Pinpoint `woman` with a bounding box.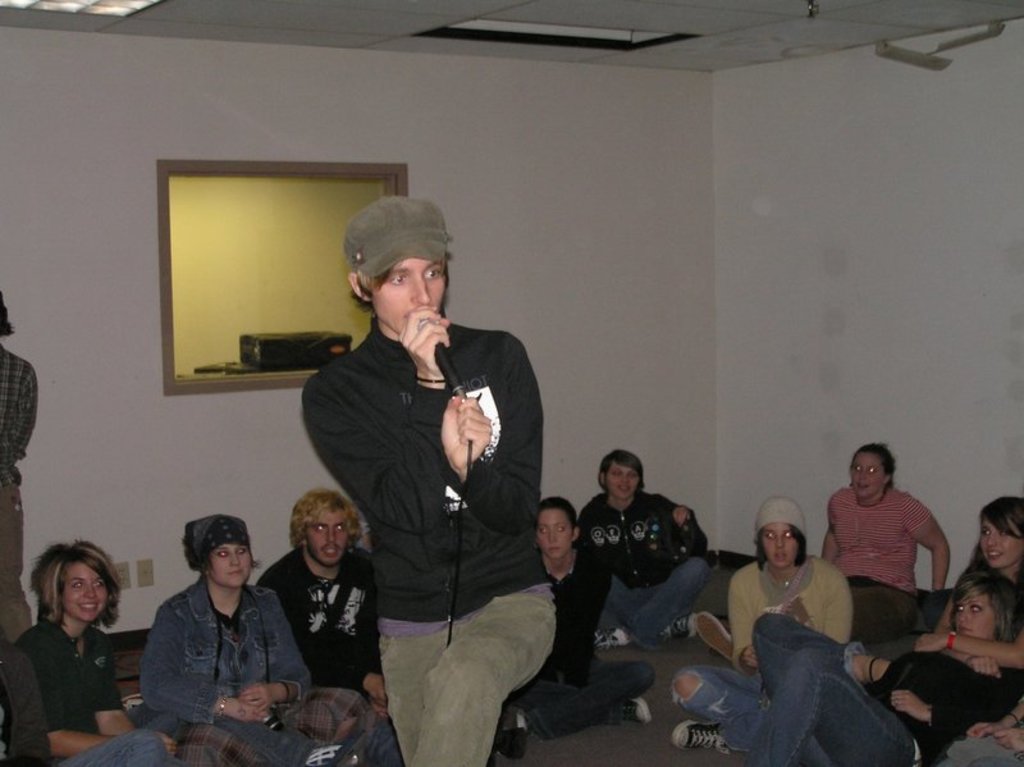
locate(809, 439, 950, 627).
